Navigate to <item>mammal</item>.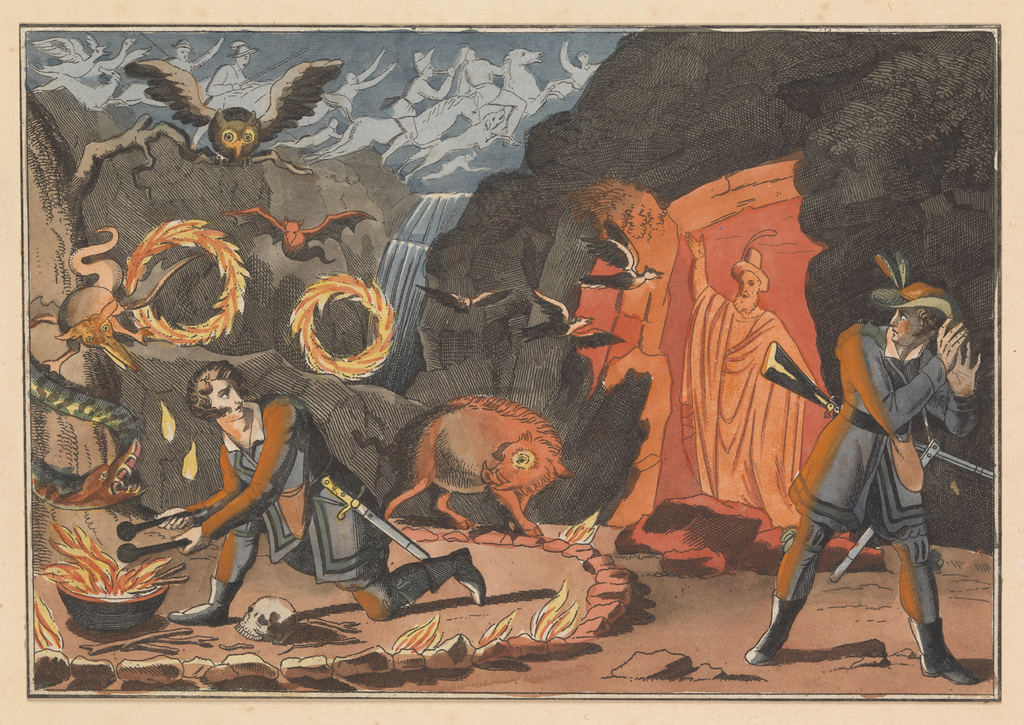
Navigation target: crop(156, 357, 486, 624).
